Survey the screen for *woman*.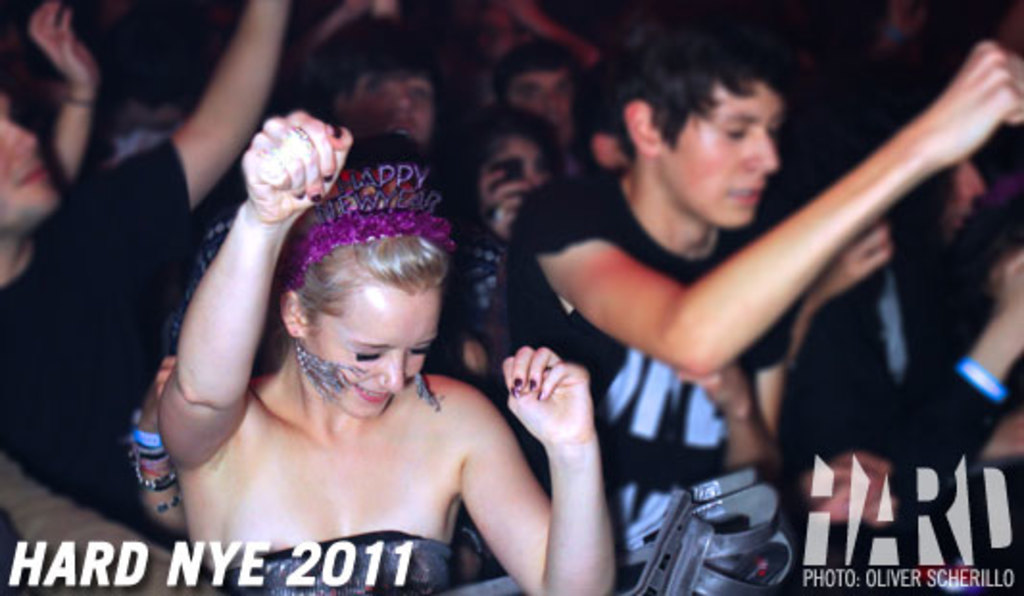
Survey found: 113/98/624/584.
